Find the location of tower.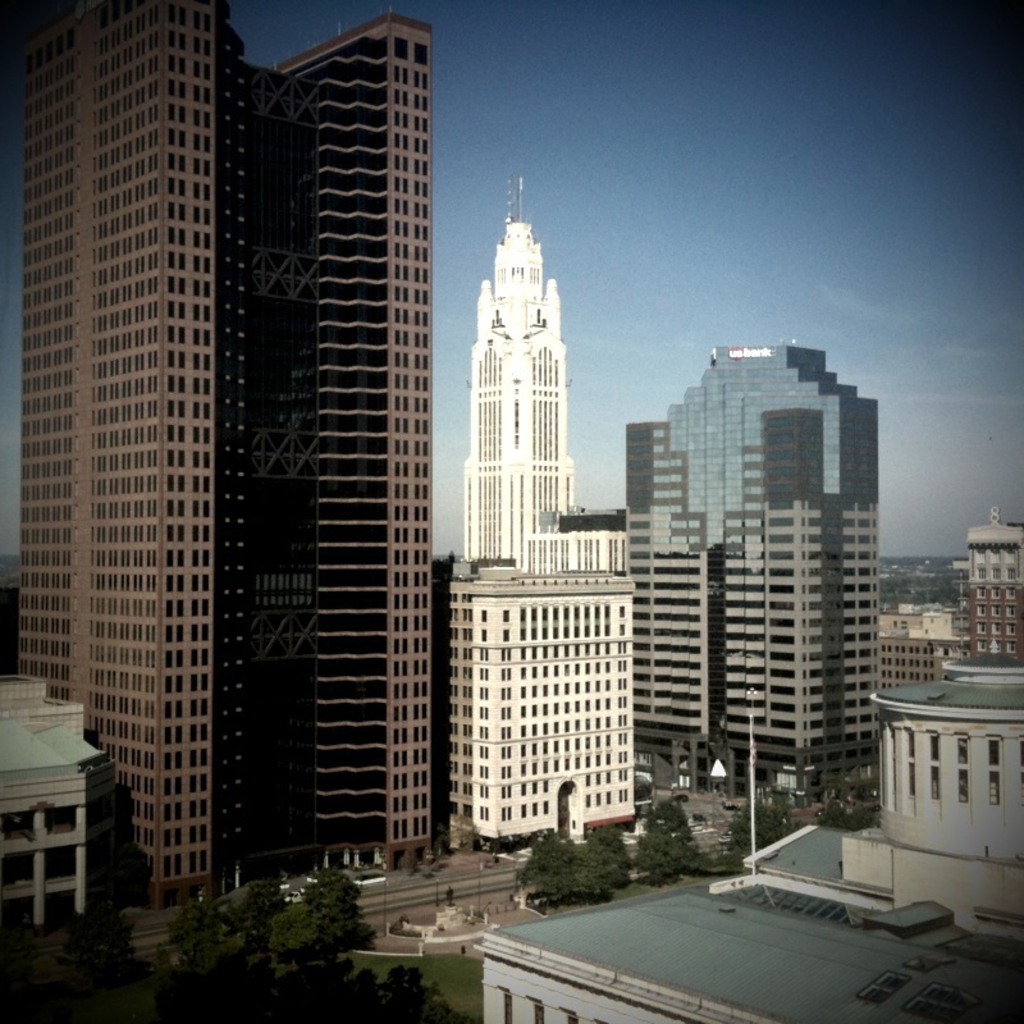
Location: <region>438, 561, 627, 856</region>.
